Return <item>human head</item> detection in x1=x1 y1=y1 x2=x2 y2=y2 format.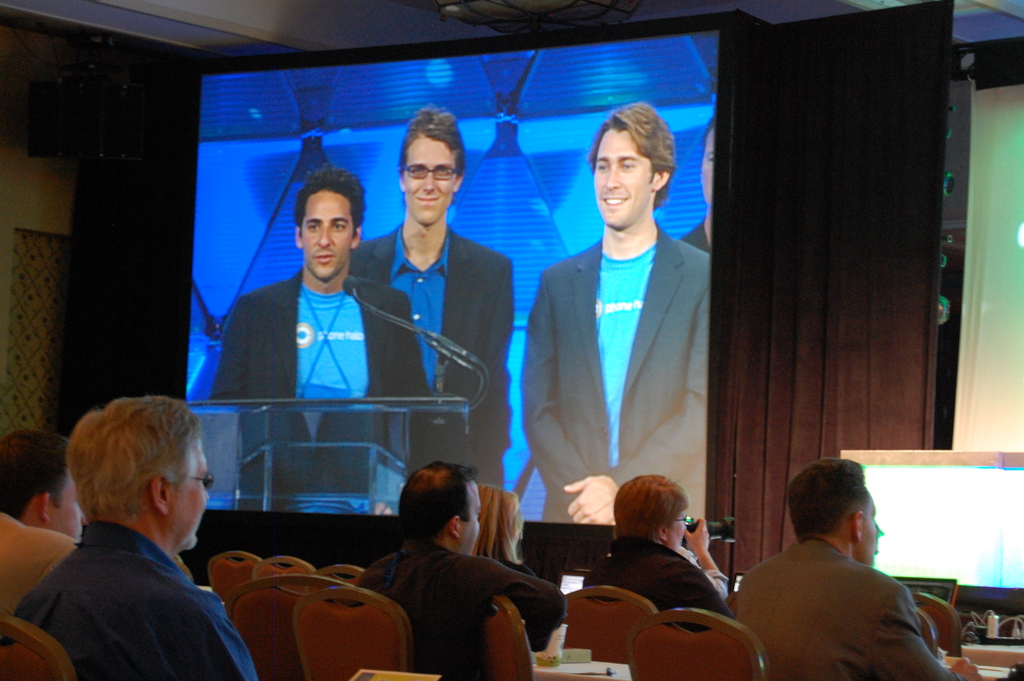
x1=399 y1=104 x2=471 y2=224.
